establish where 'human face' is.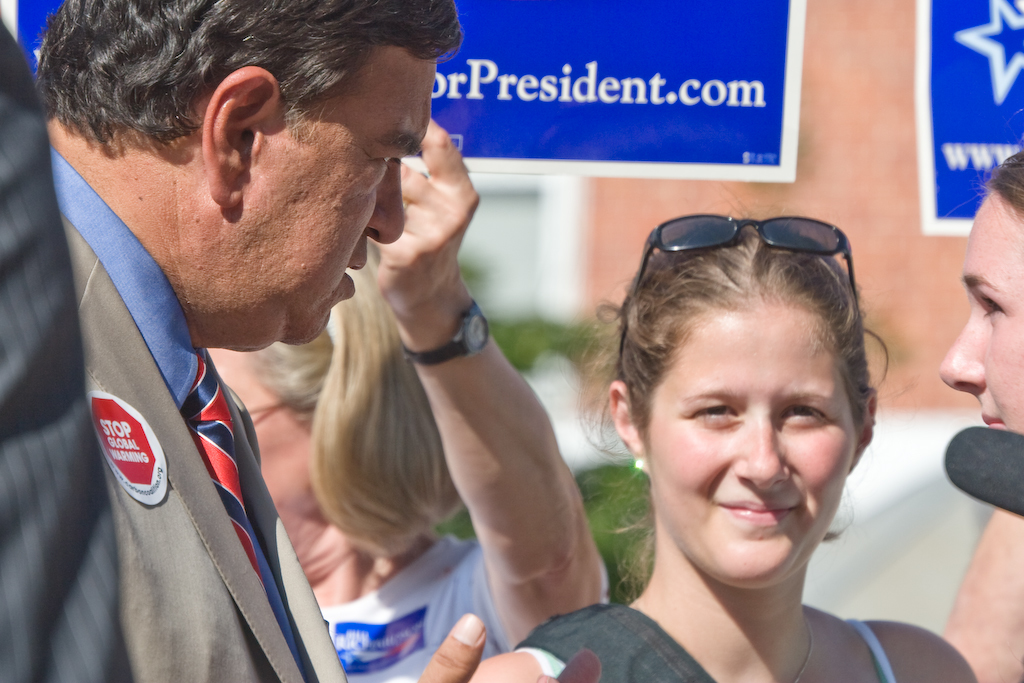
Established at detection(640, 300, 882, 579).
